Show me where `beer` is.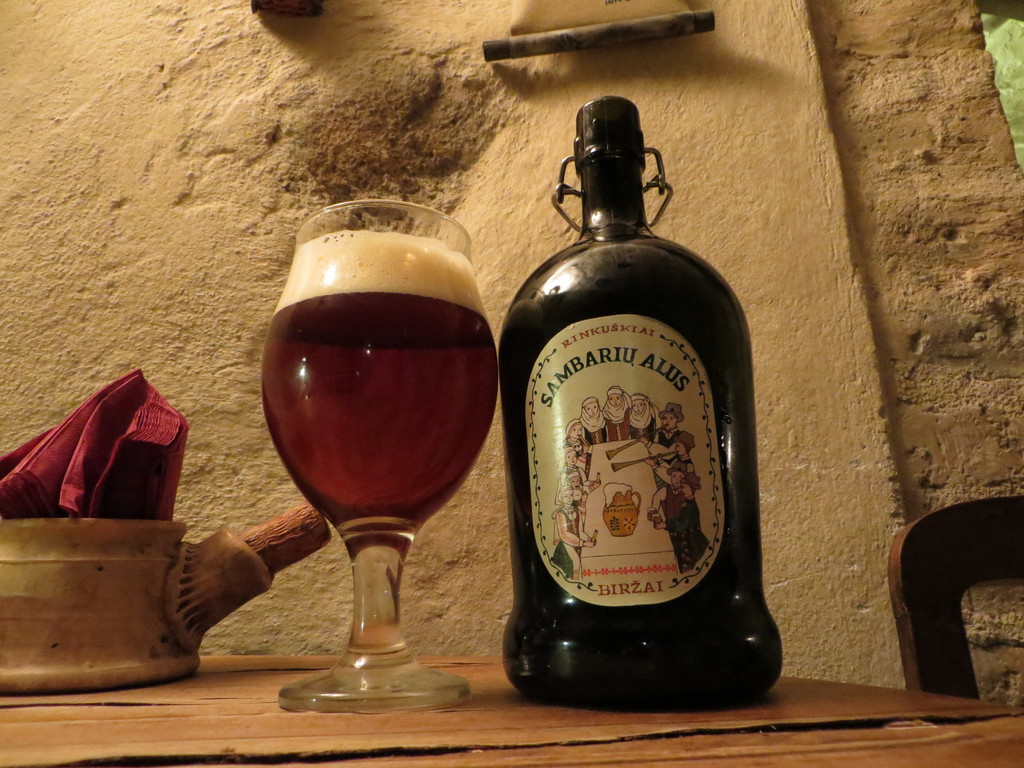
`beer` is at box(502, 77, 801, 728).
